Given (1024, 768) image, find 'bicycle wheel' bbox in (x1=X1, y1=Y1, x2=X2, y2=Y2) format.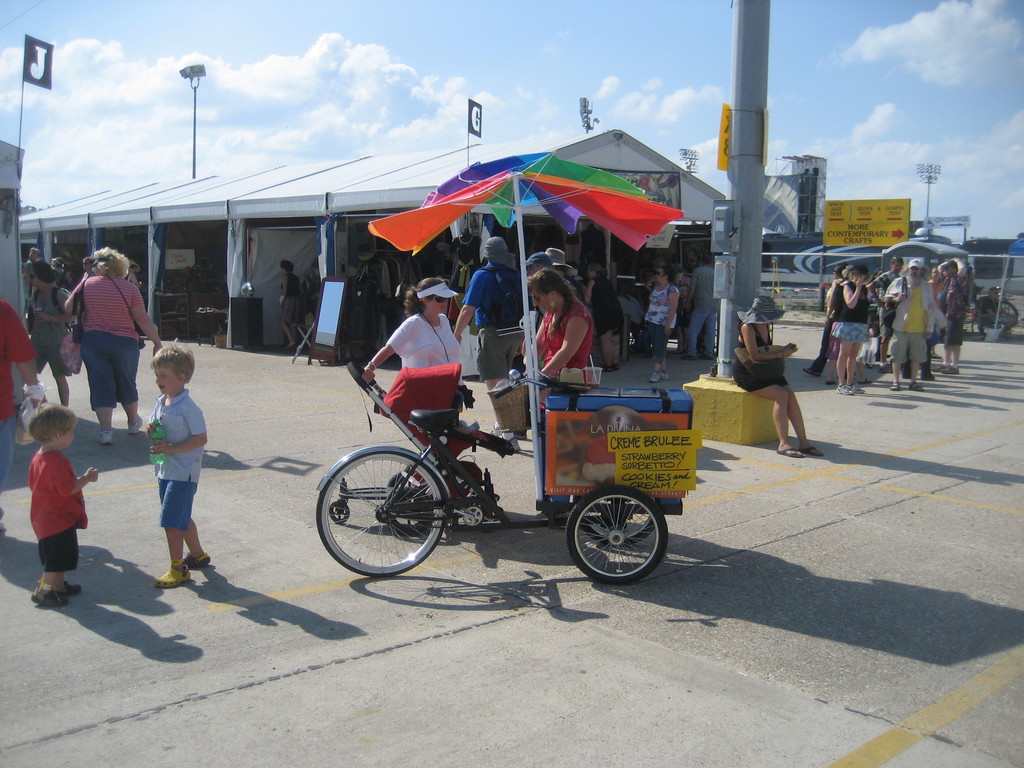
(x1=991, y1=295, x2=1022, y2=327).
